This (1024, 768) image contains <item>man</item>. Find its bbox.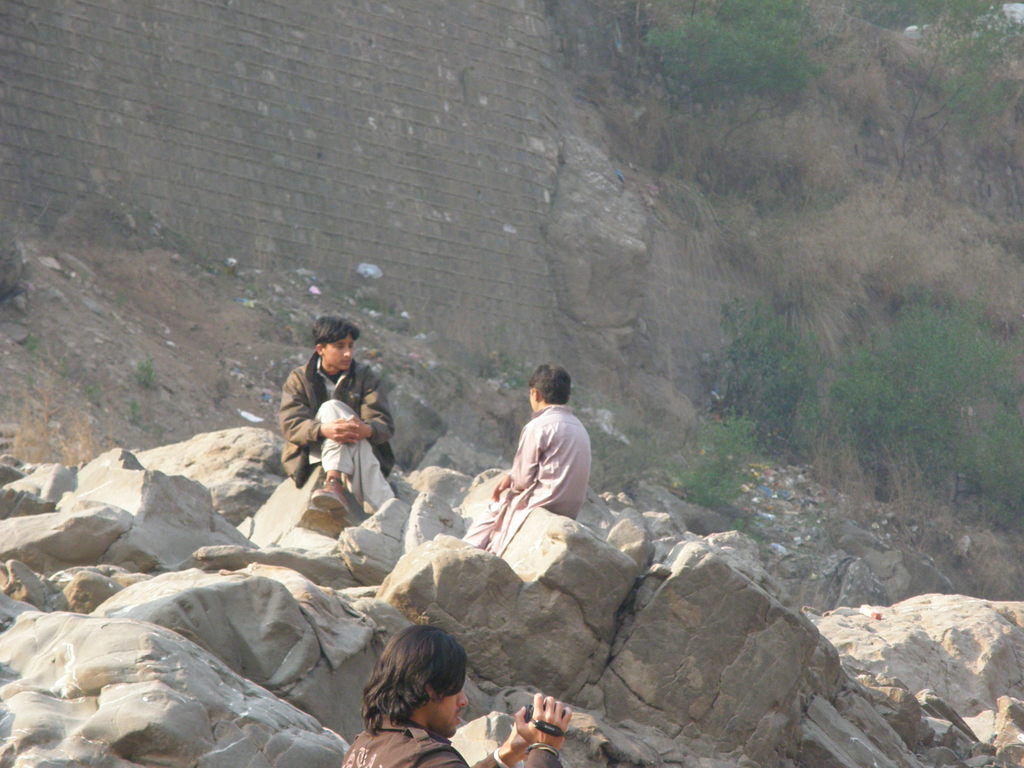
(x1=339, y1=625, x2=571, y2=767).
